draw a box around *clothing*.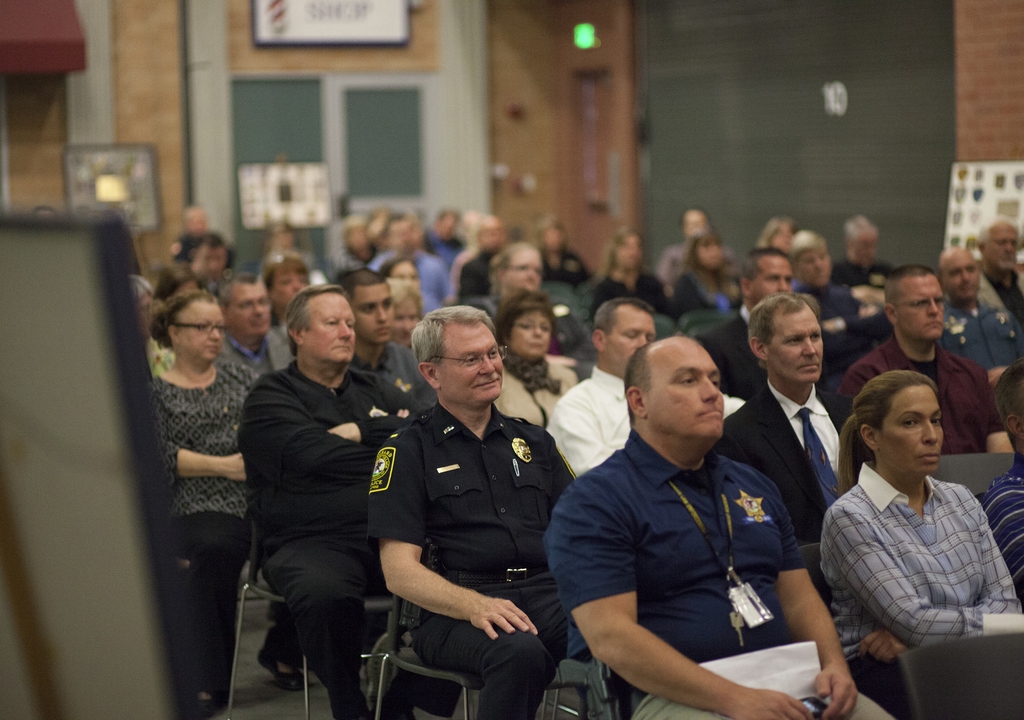
974/271/1023/316.
